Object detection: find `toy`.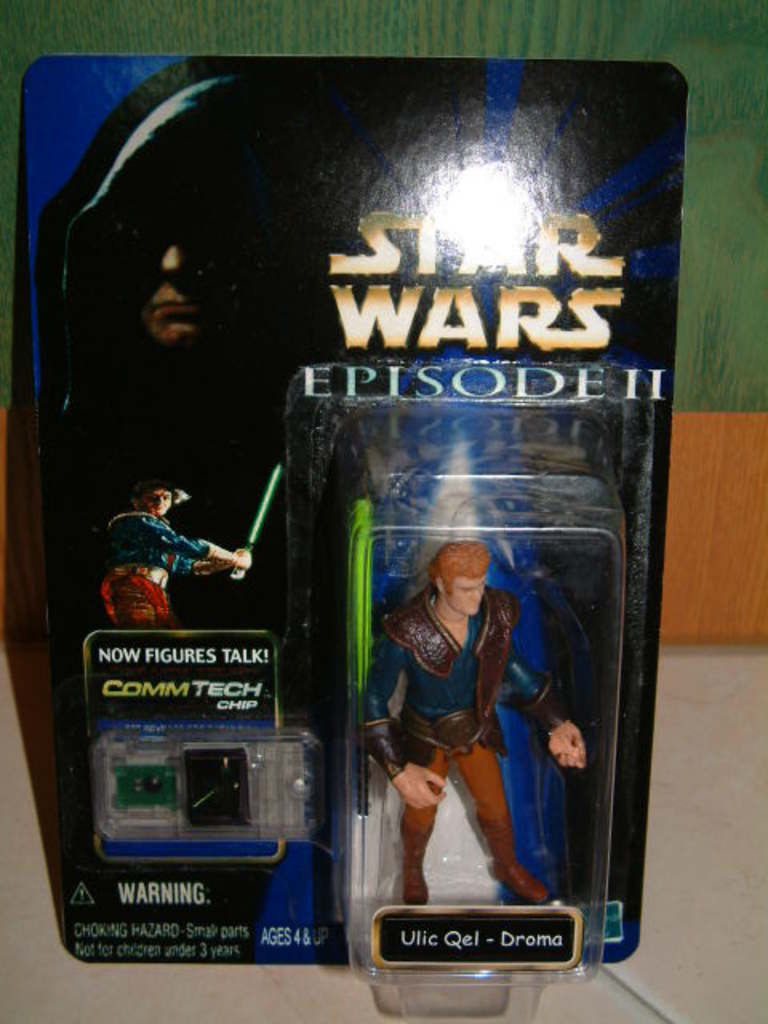
[352,538,584,914].
